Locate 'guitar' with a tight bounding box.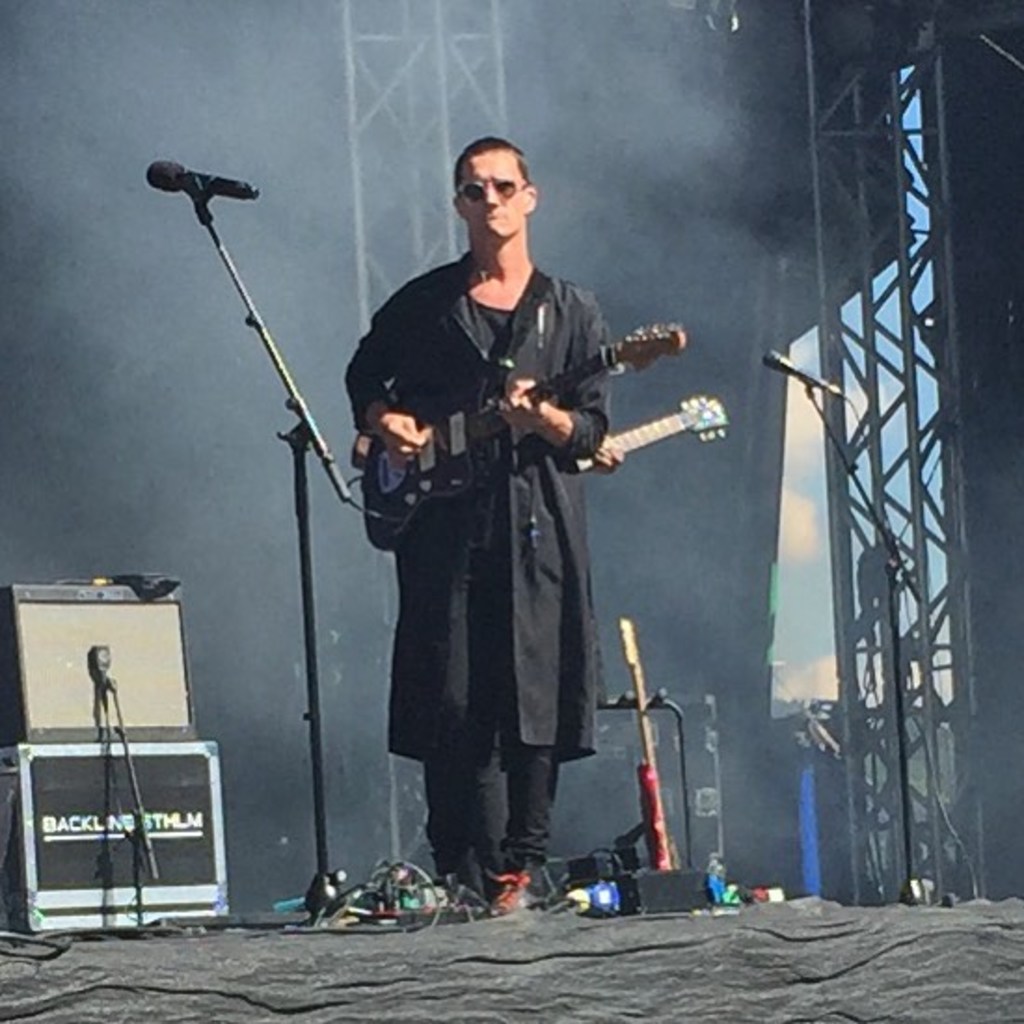
{"left": 352, "top": 389, "right": 732, "bottom": 482}.
